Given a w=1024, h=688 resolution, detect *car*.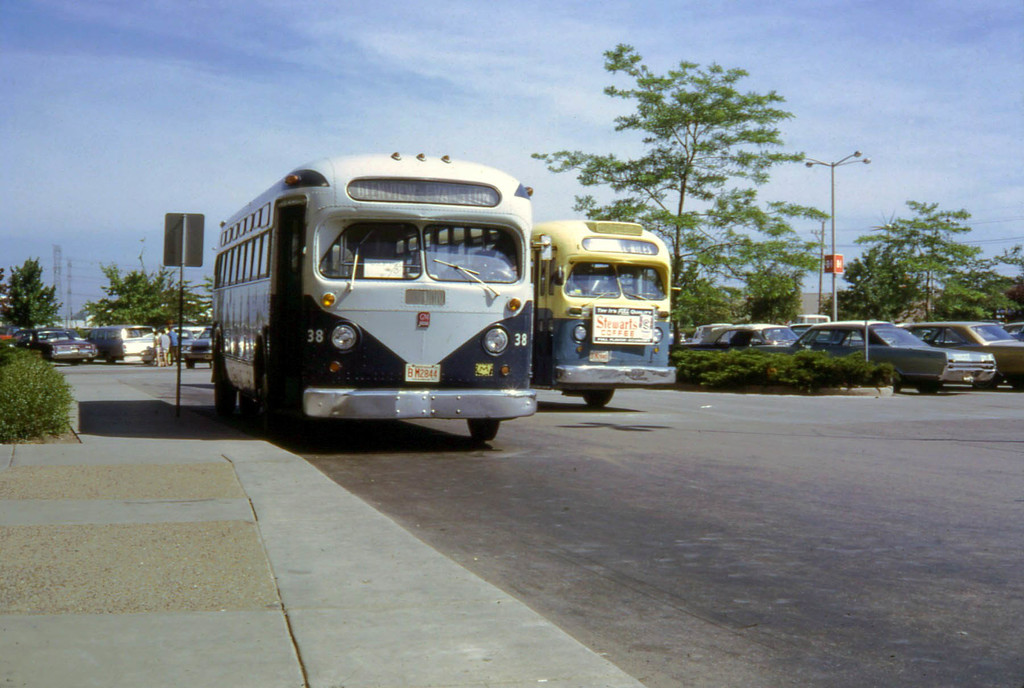
box(894, 319, 1023, 388).
